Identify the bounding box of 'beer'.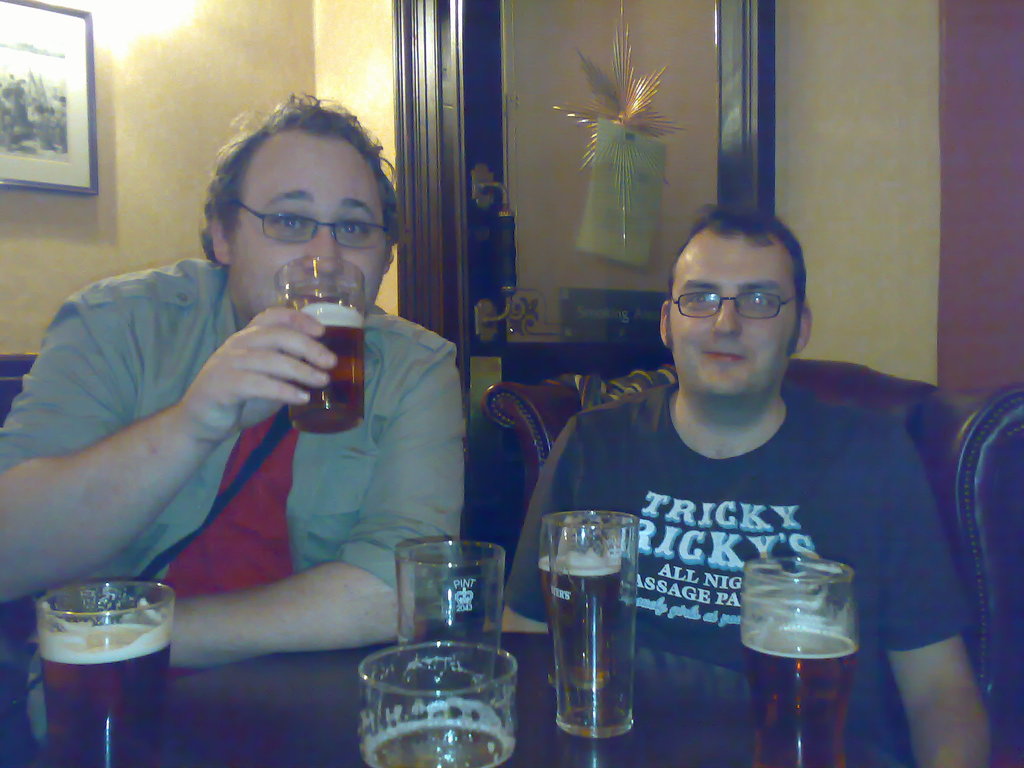
[540, 509, 627, 695].
